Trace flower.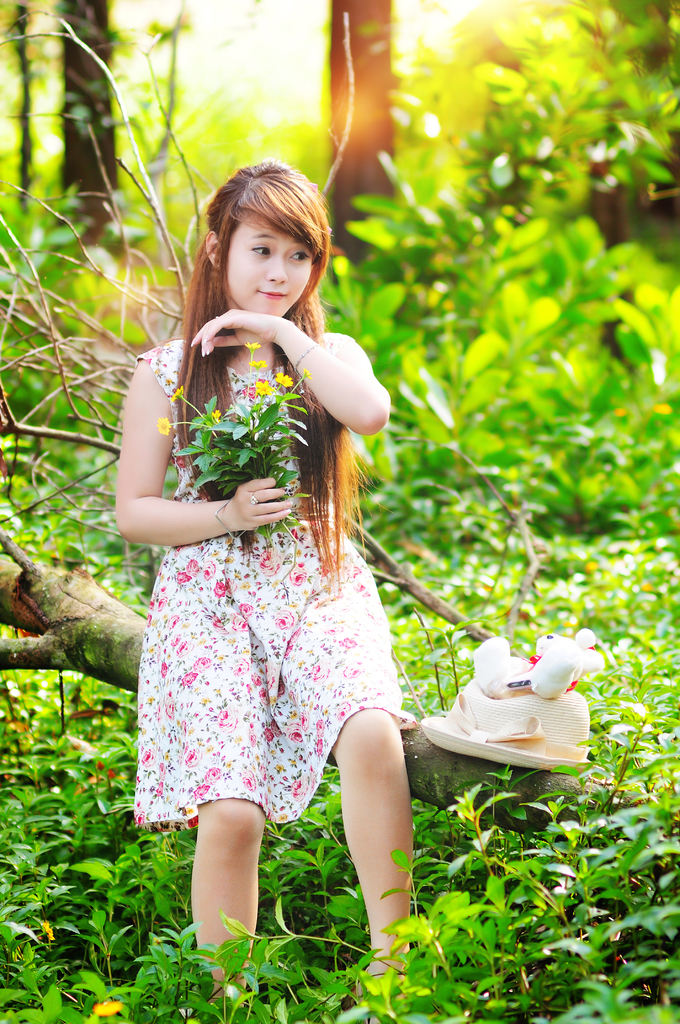
Traced to x1=155, y1=410, x2=174, y2=437.
